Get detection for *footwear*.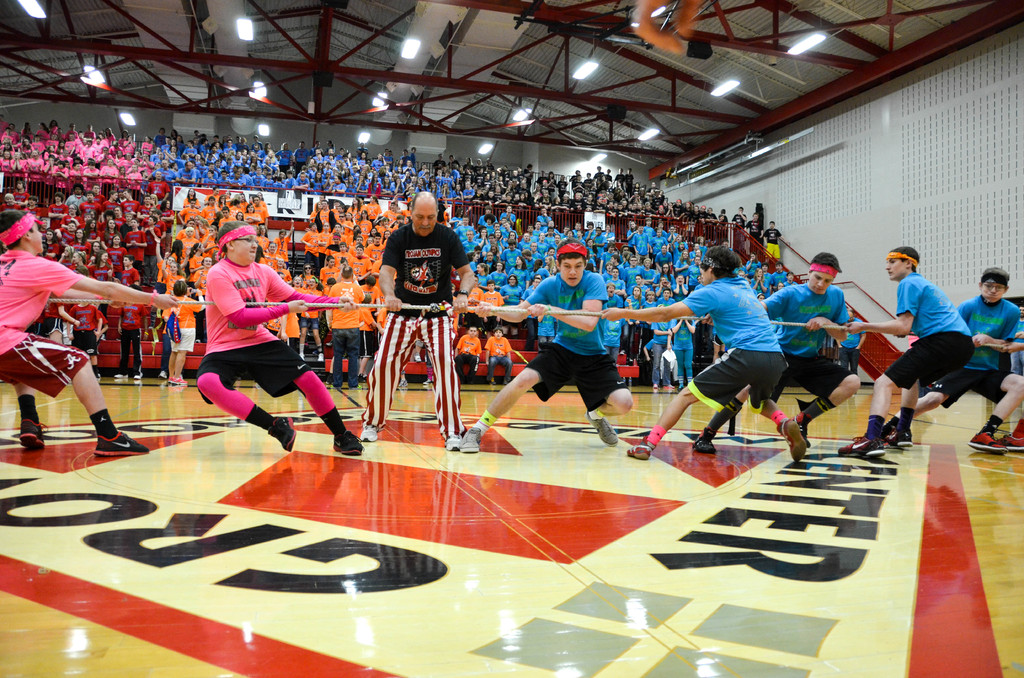
Detection: [left=467, top=380, right=472, bottom=383].
